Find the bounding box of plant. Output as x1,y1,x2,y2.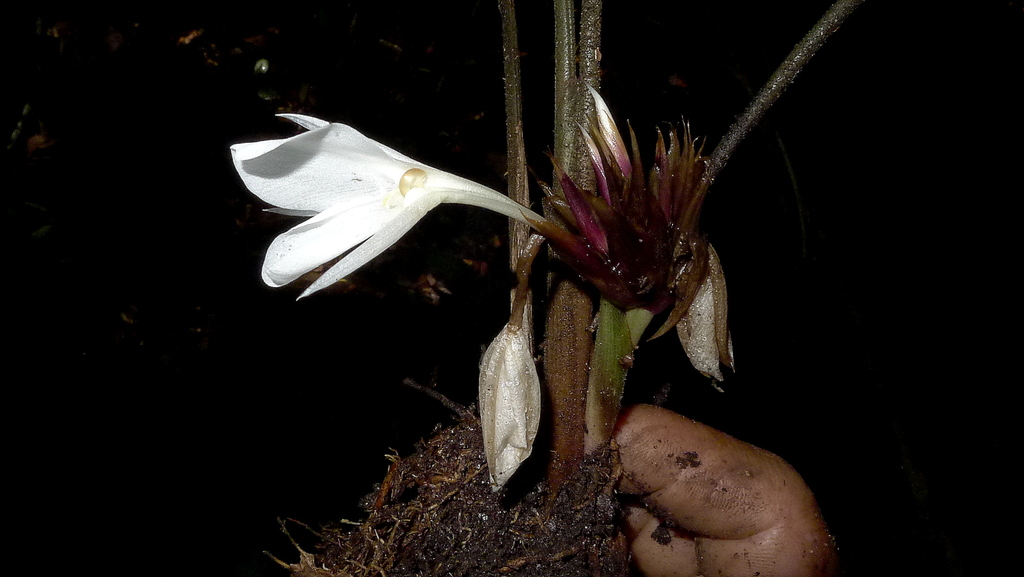
220,0,876,576.
